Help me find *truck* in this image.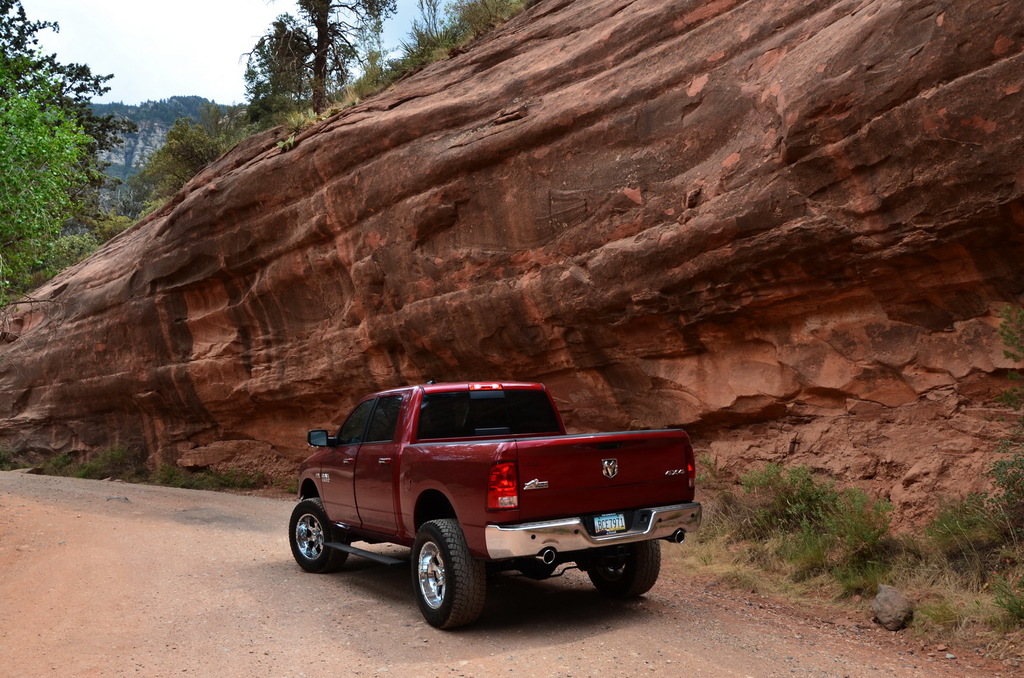
Found it: BBox(261, 382, 710, 633).
